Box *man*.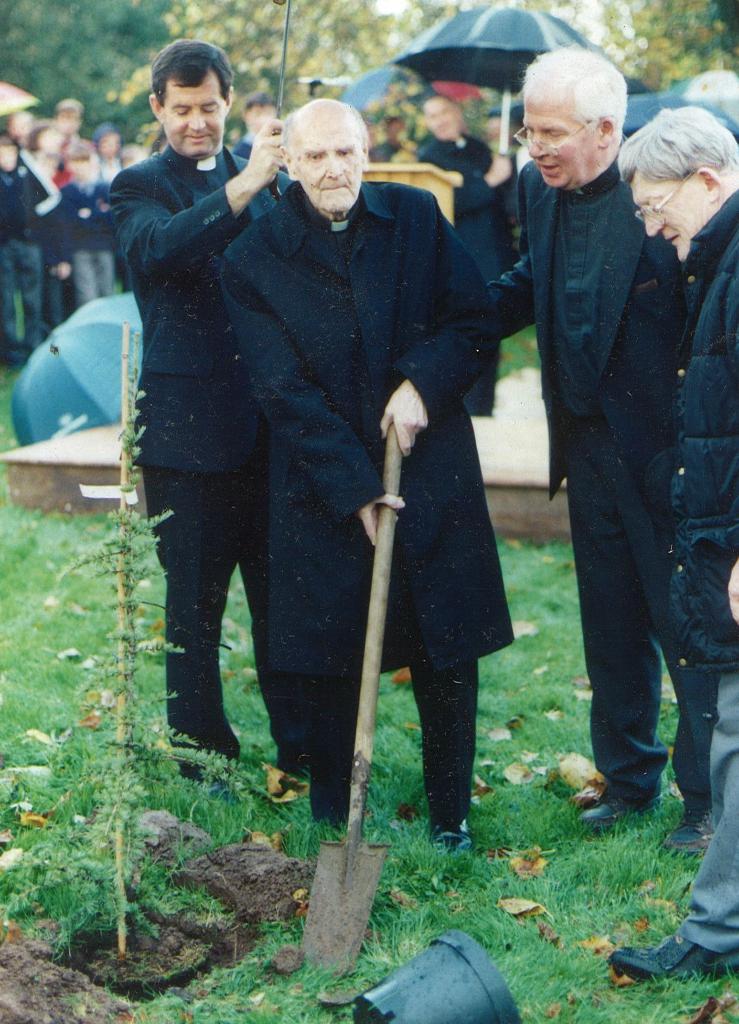
[left=470, top=58, right=702, bottom=860].
